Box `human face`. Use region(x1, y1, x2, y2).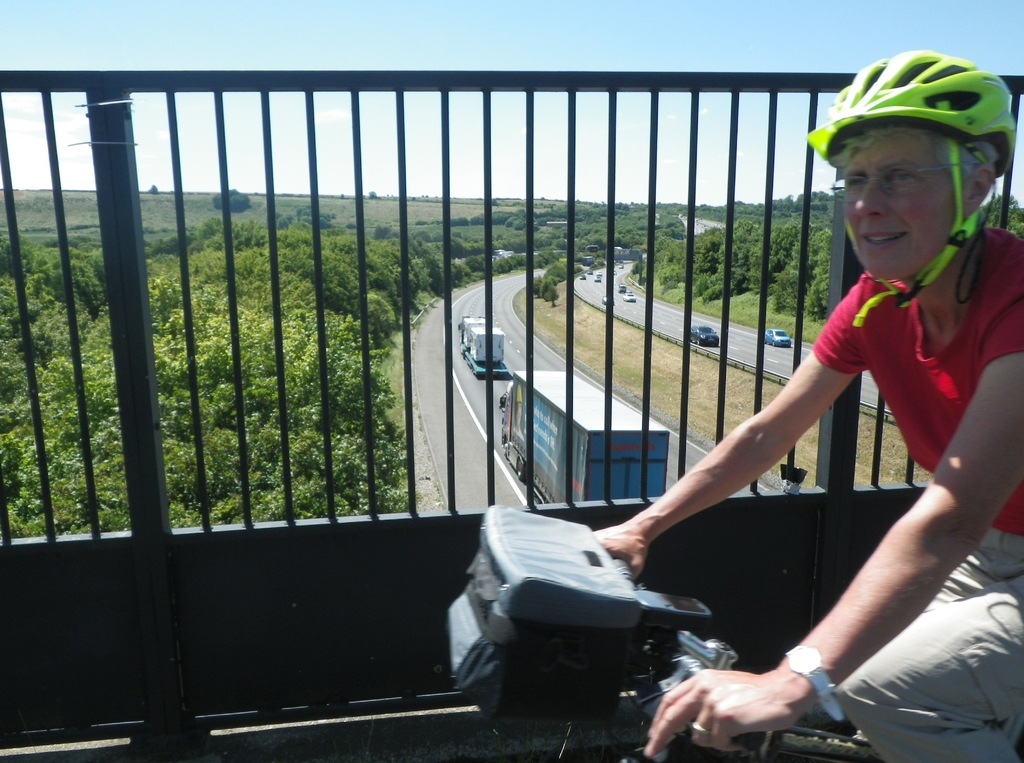
region(838, 127, 966, 282).
